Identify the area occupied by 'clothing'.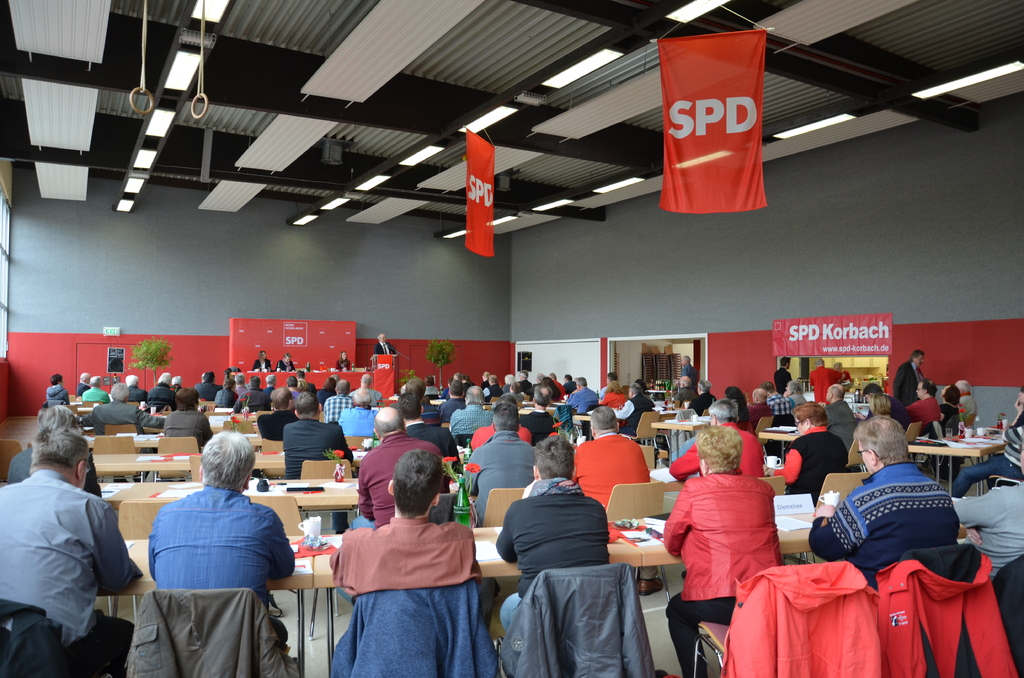
Area: locate(612, 390, 657, 437).
